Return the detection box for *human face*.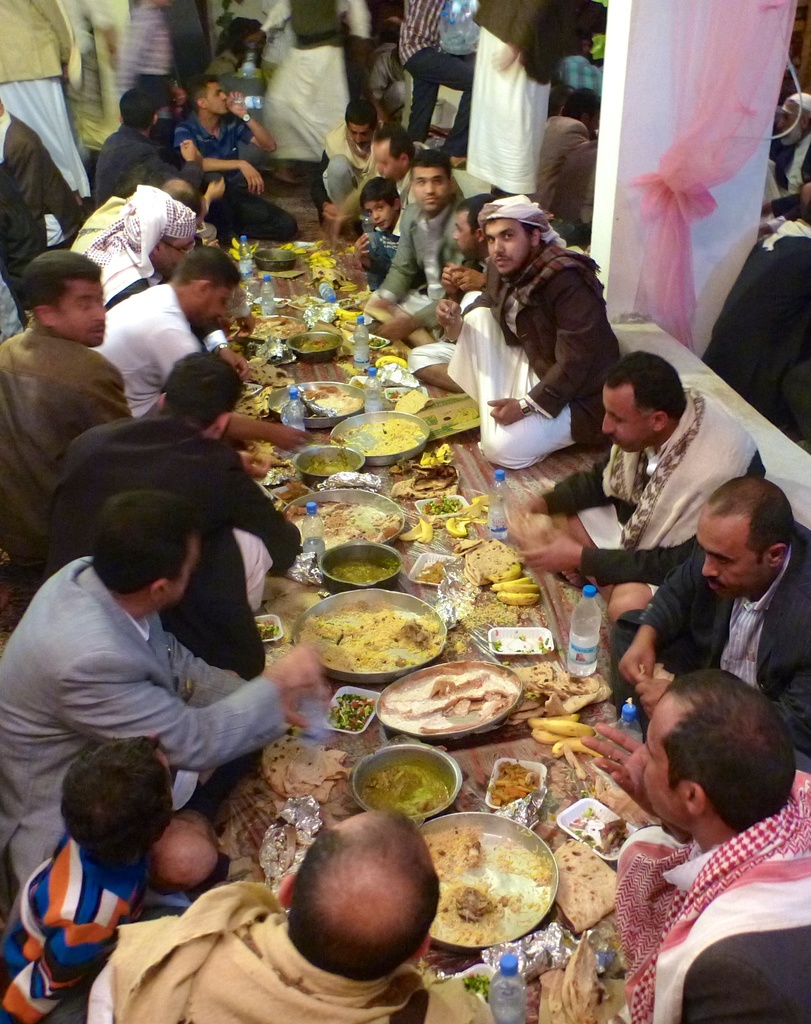
[198, 283, 238, 339].
